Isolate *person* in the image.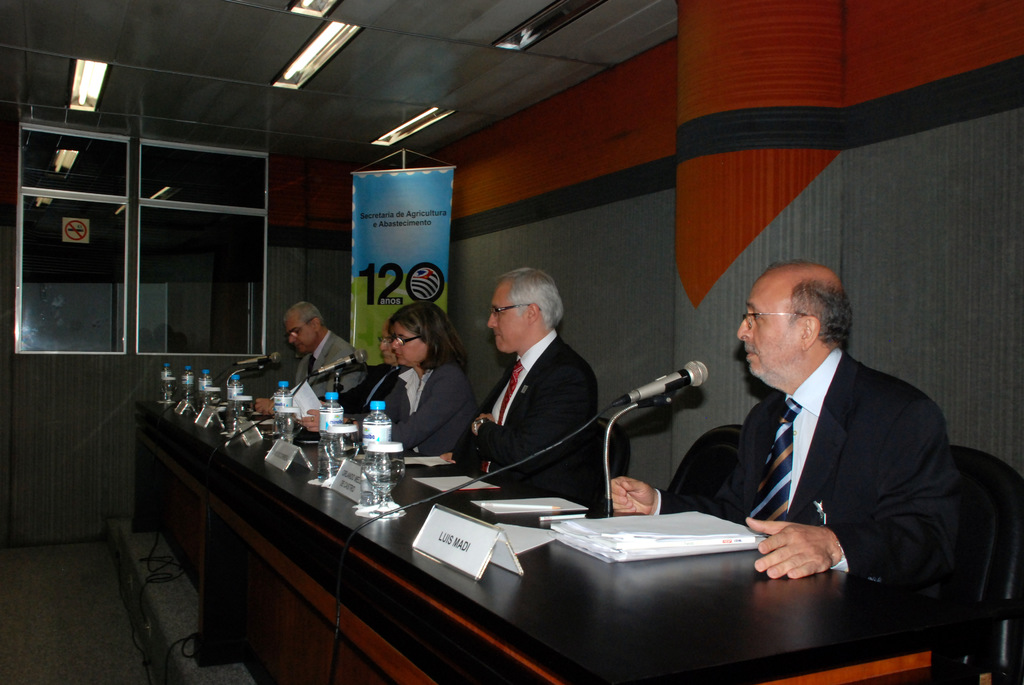
Isolated region: 312/320/405/436.
